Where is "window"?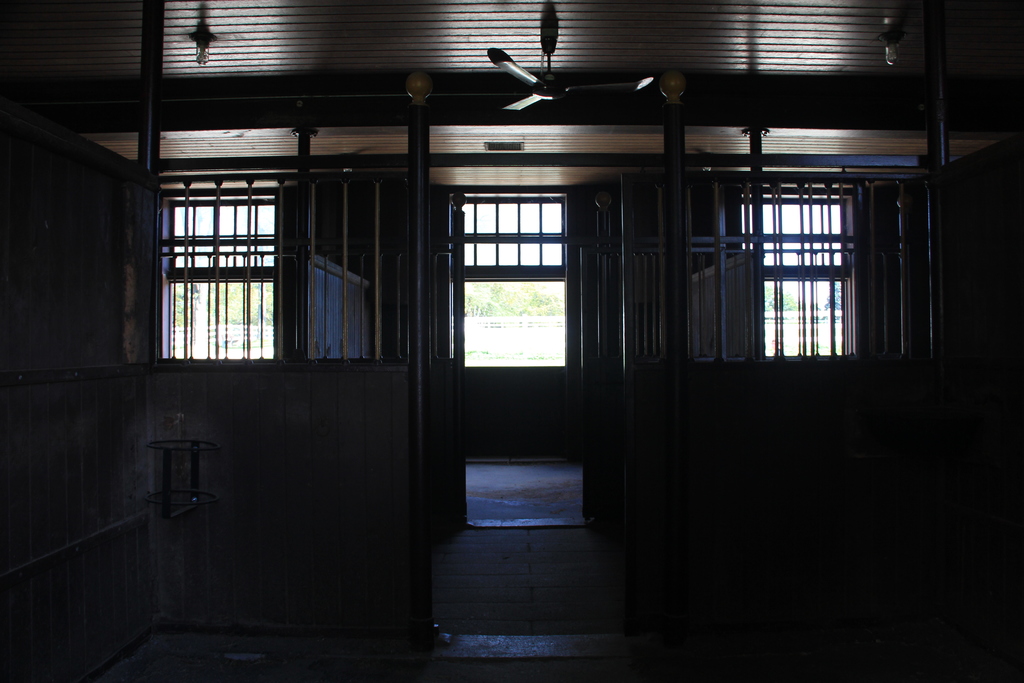
box(155, 154, 287, 368).
